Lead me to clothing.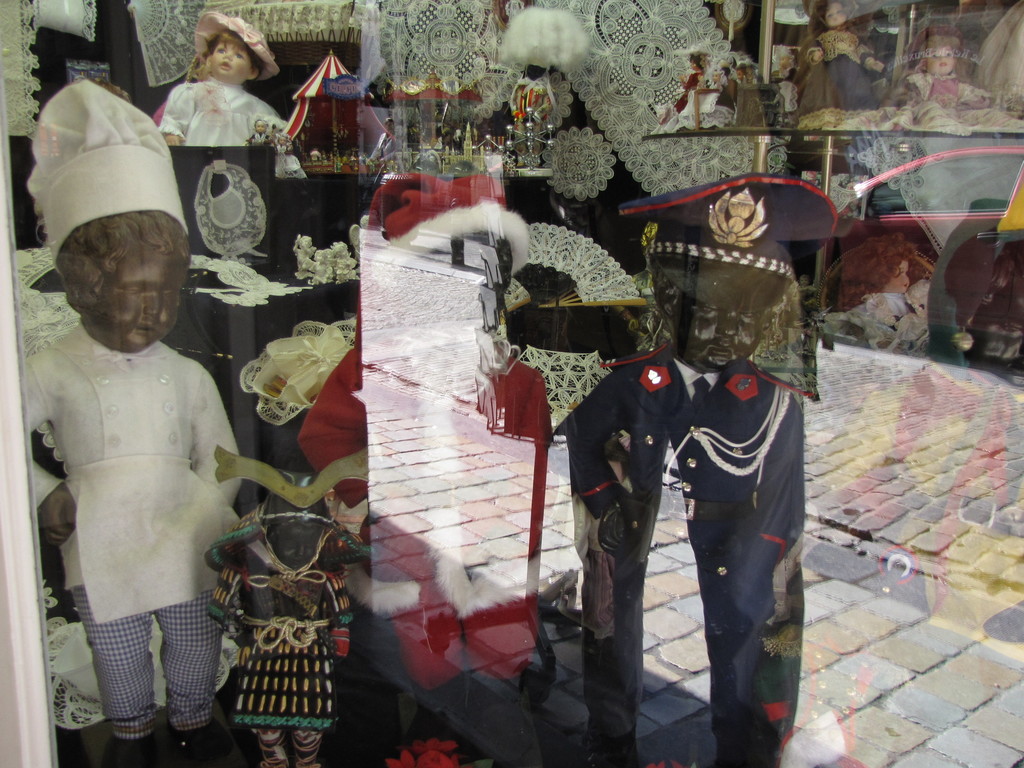
Lead to bbox=(563, 358, 805, 714).
